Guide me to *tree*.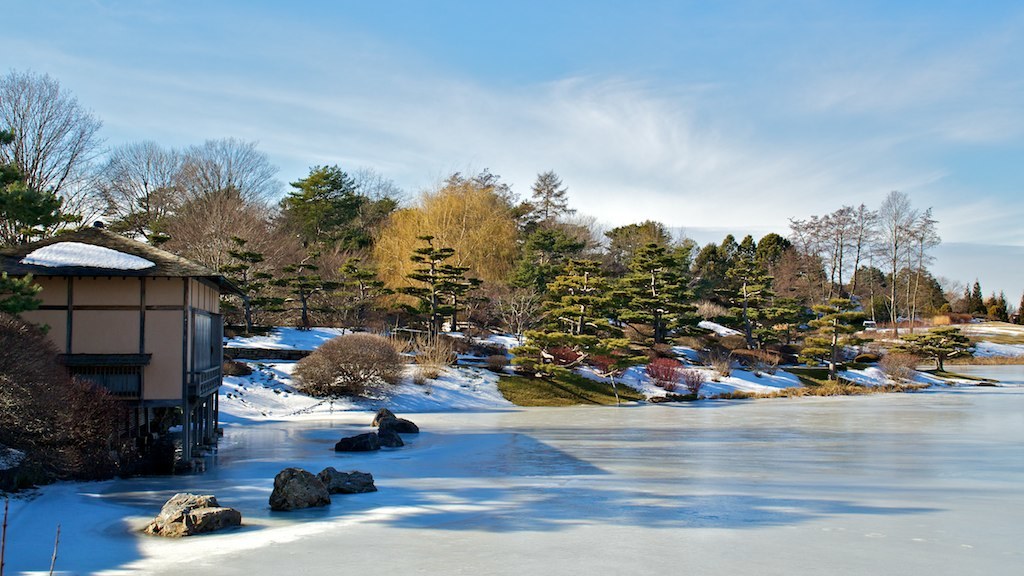
Guidance: 395, 243, 466, 336.
